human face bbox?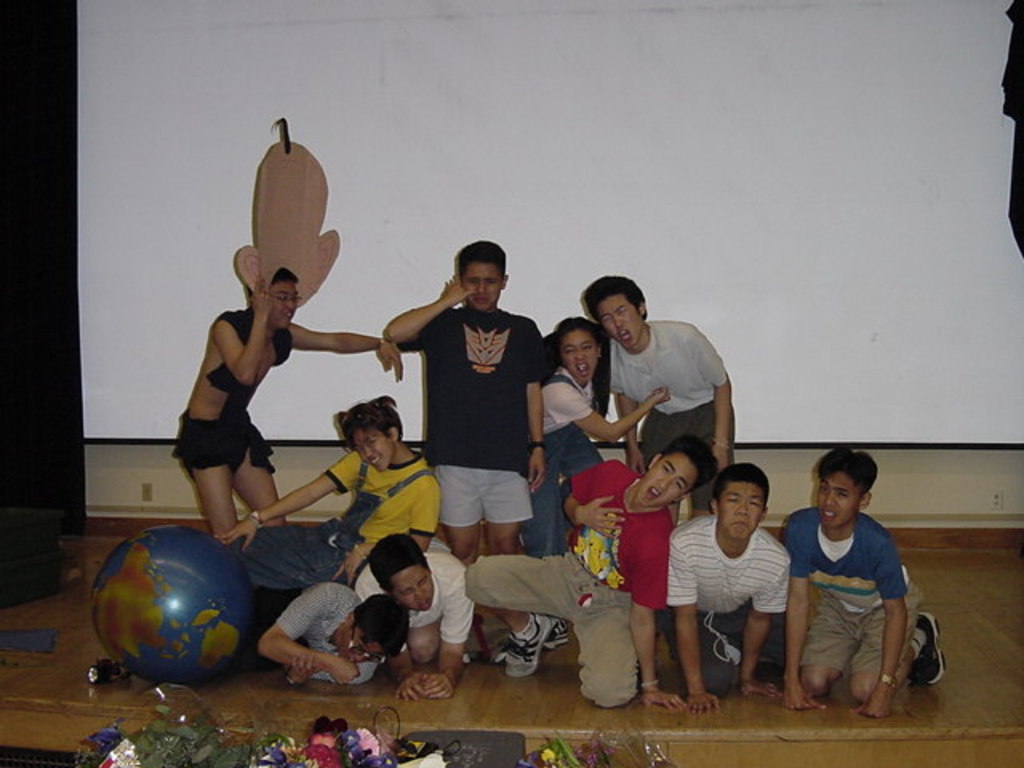
<box>462,261,506,312</box>
